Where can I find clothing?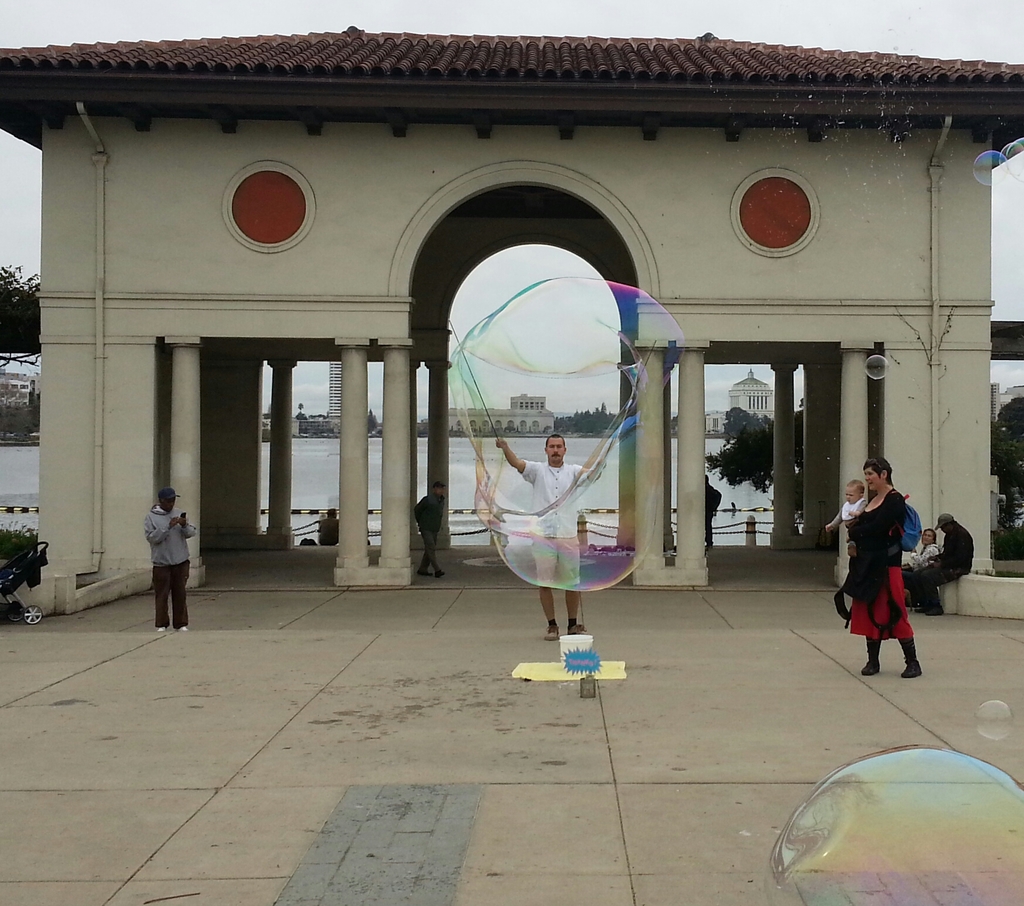
You can find it at detection(412, 491, 446, 575).
